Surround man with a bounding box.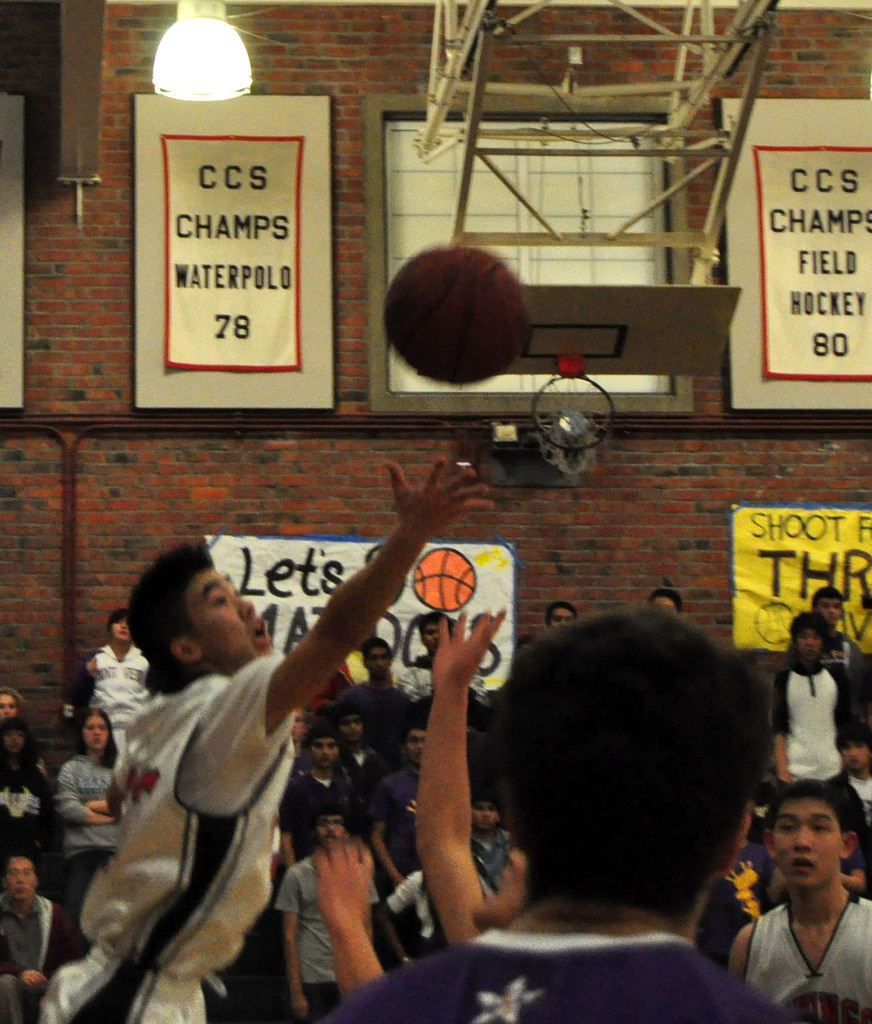
bbox=(404, 600, 485, 715).
